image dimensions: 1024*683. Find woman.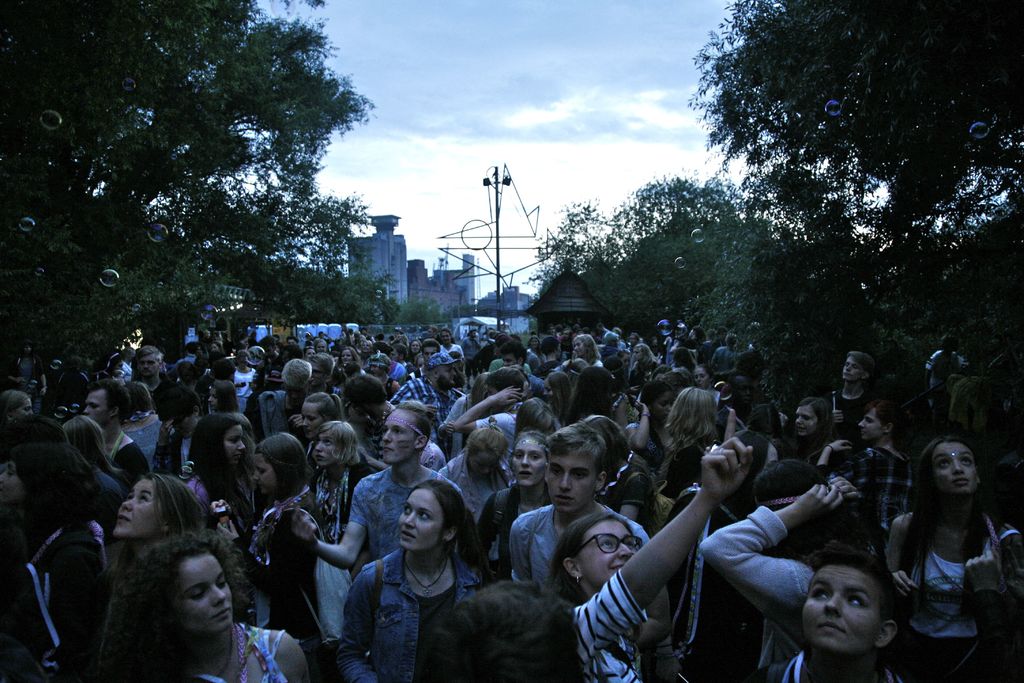
box(301, 423, 375, 649).
